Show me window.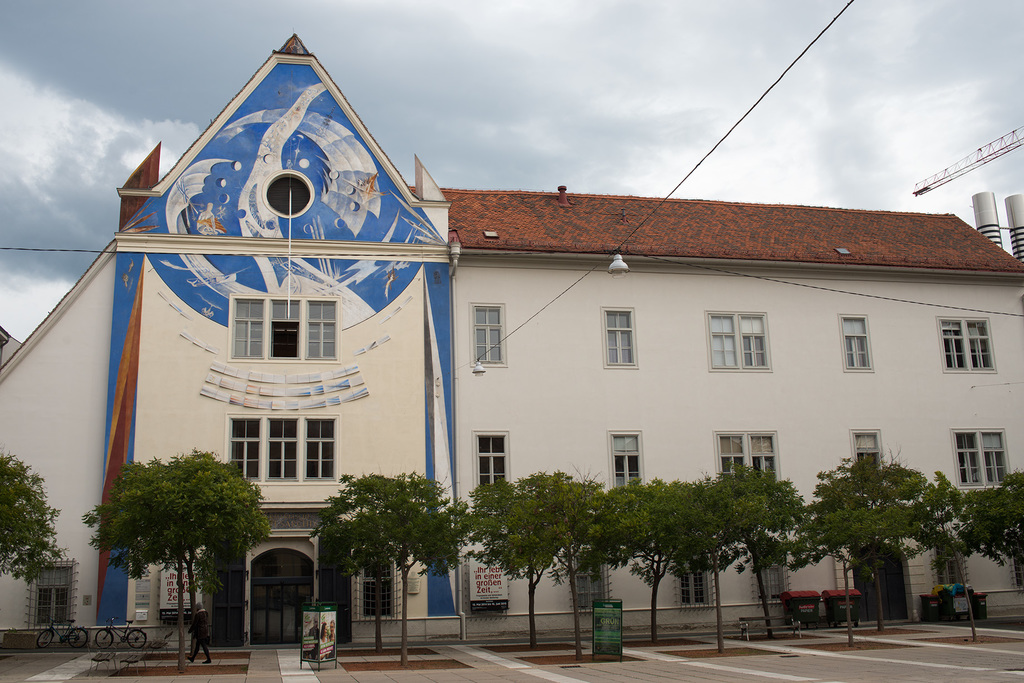
window is here: [1010,552,1023,588].
